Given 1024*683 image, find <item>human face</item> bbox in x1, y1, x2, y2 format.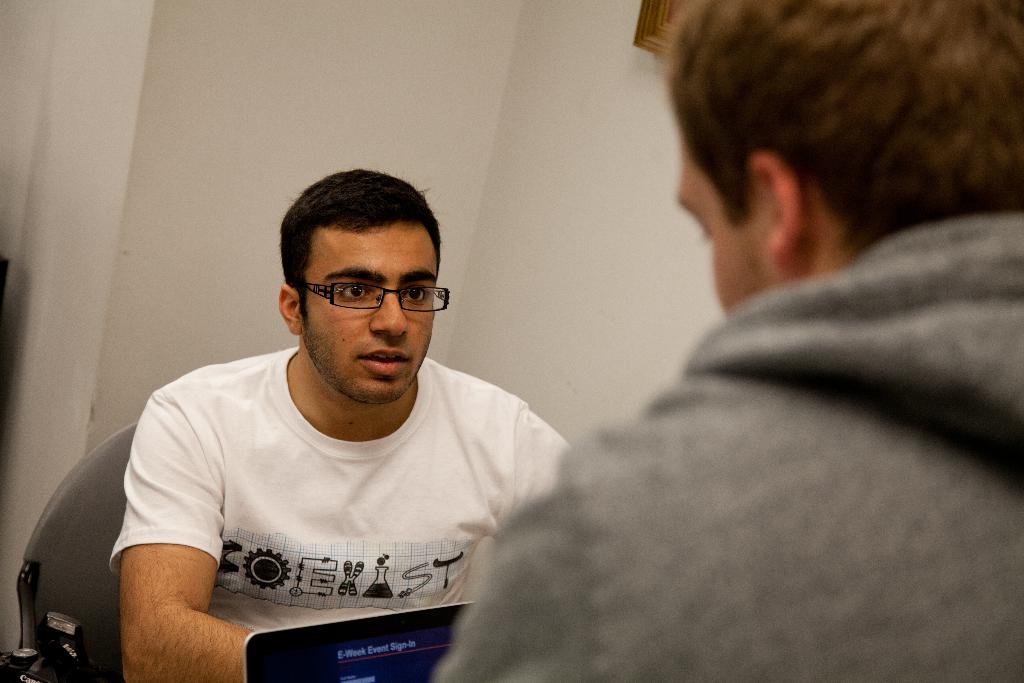
673, 136, 780, 320.
